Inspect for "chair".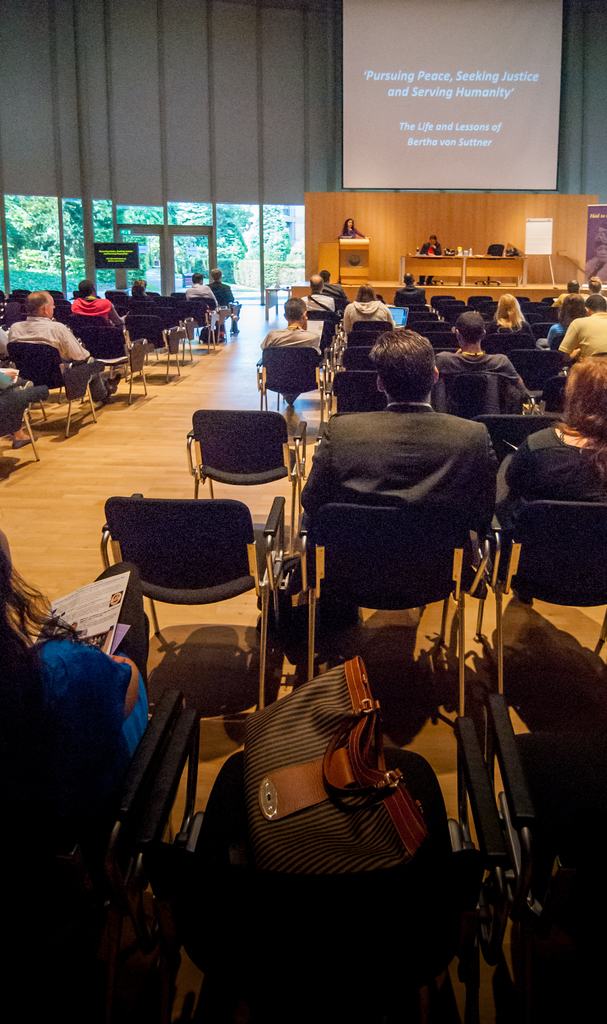
Inspection: [485,244,505,255].
